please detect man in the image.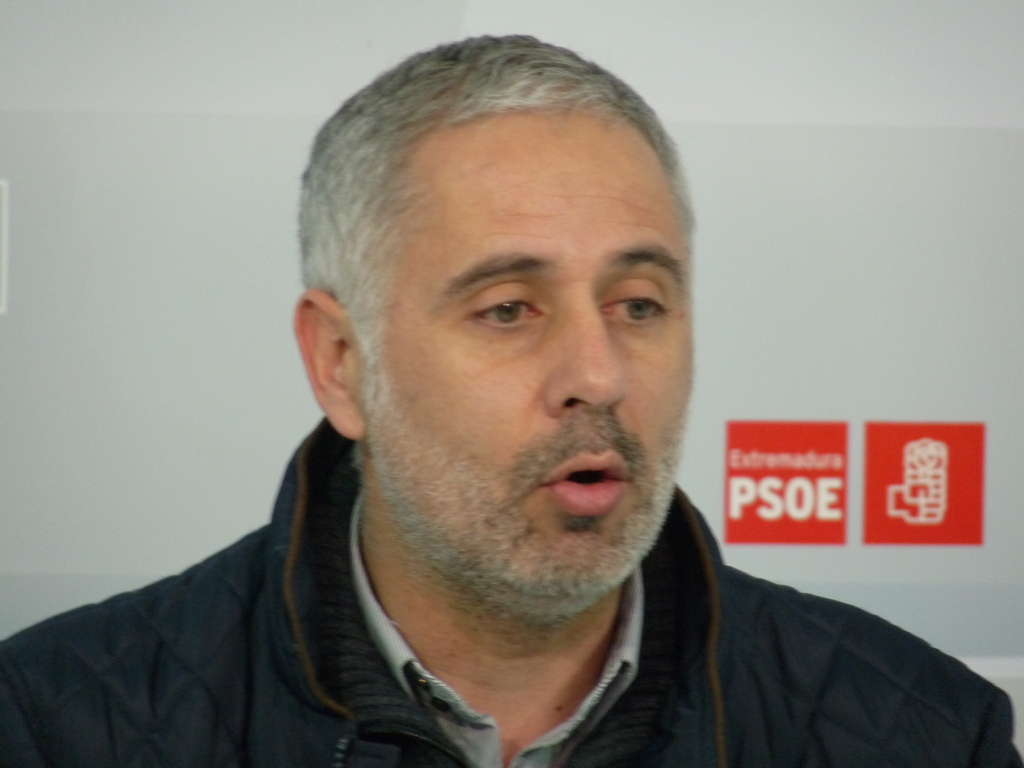
(70,42,956,767).
